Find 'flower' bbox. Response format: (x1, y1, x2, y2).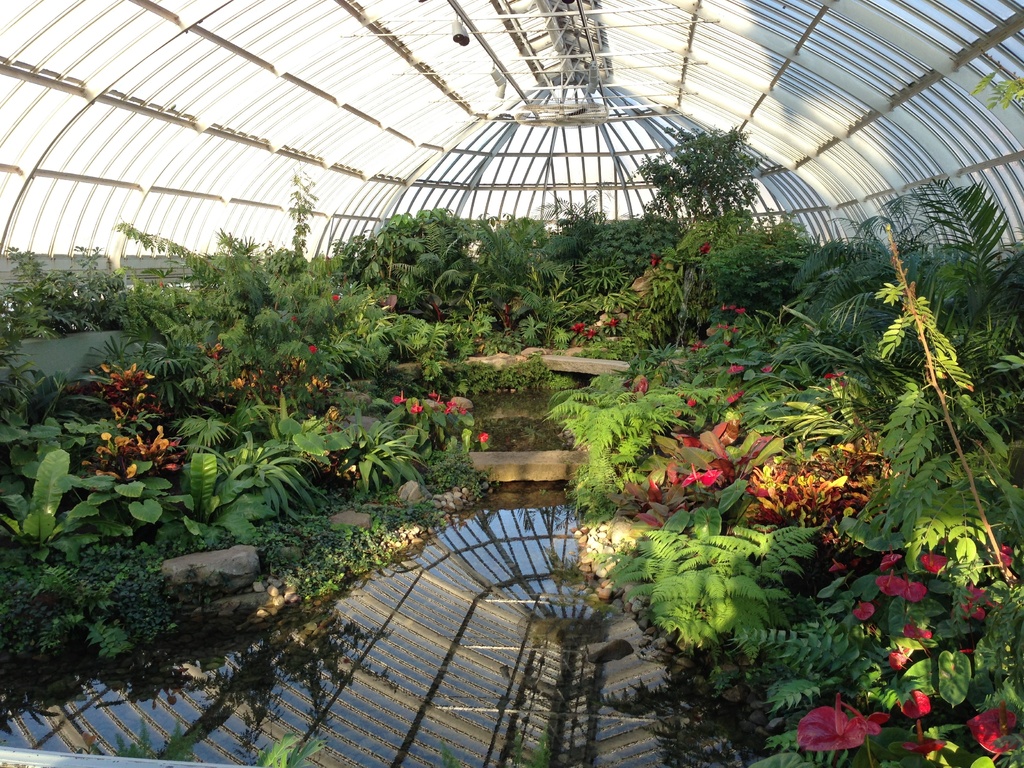
(758, 364, 776, 373).
